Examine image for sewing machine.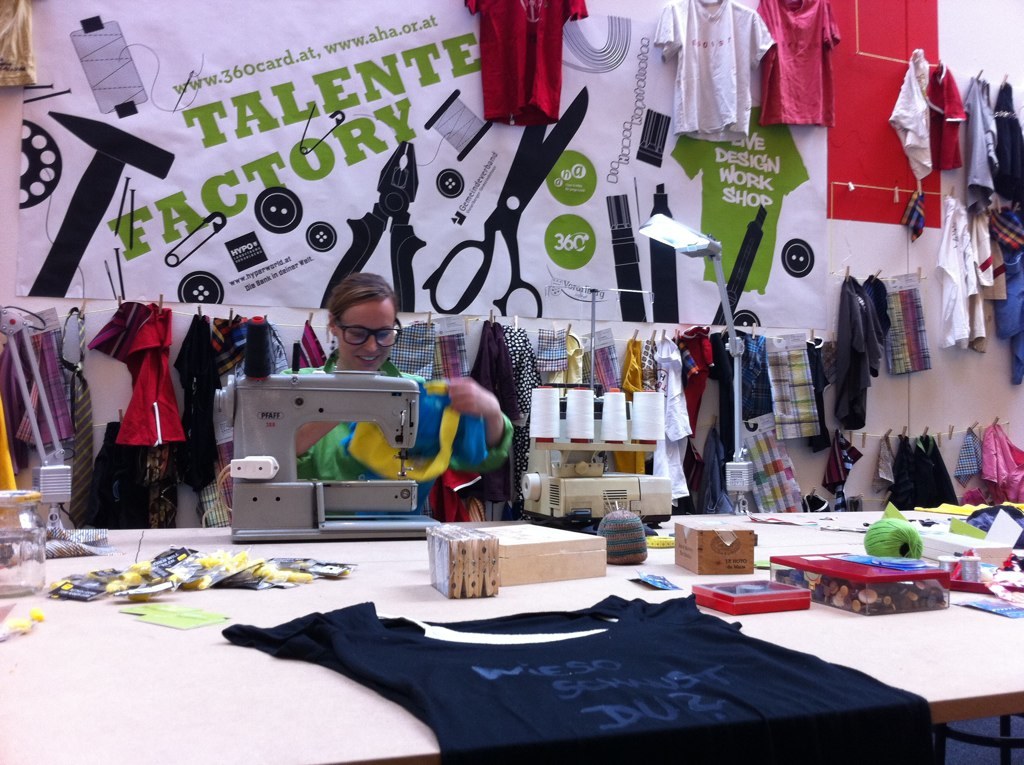
Examination result: 218,366,444,551.
